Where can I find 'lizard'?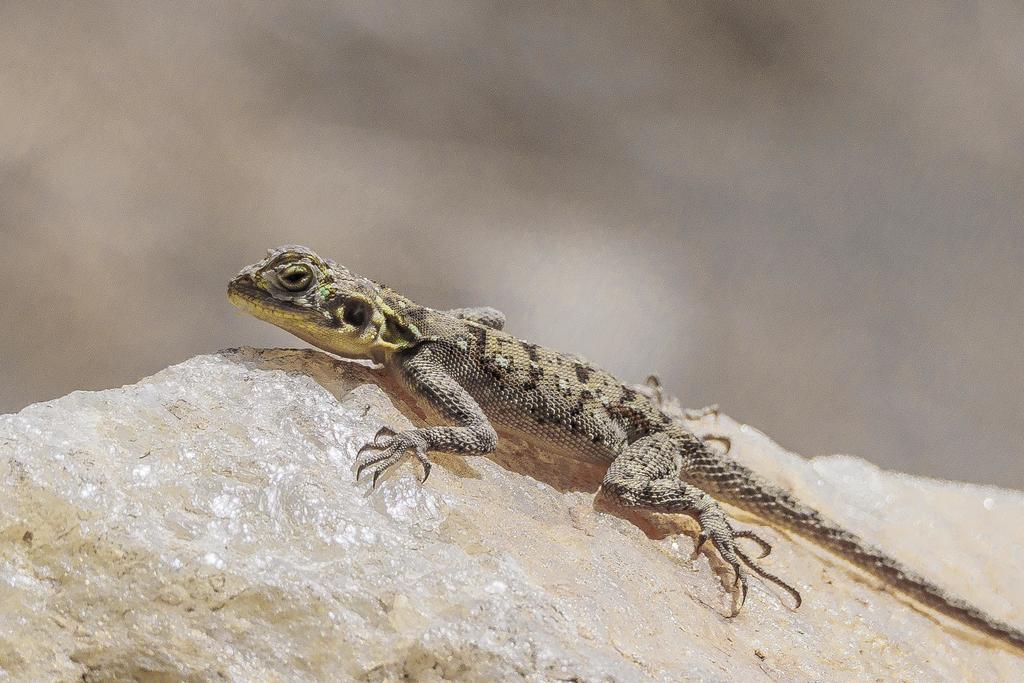
You can find it at [x1=228, y1=235, x2=1023, y2=651].
